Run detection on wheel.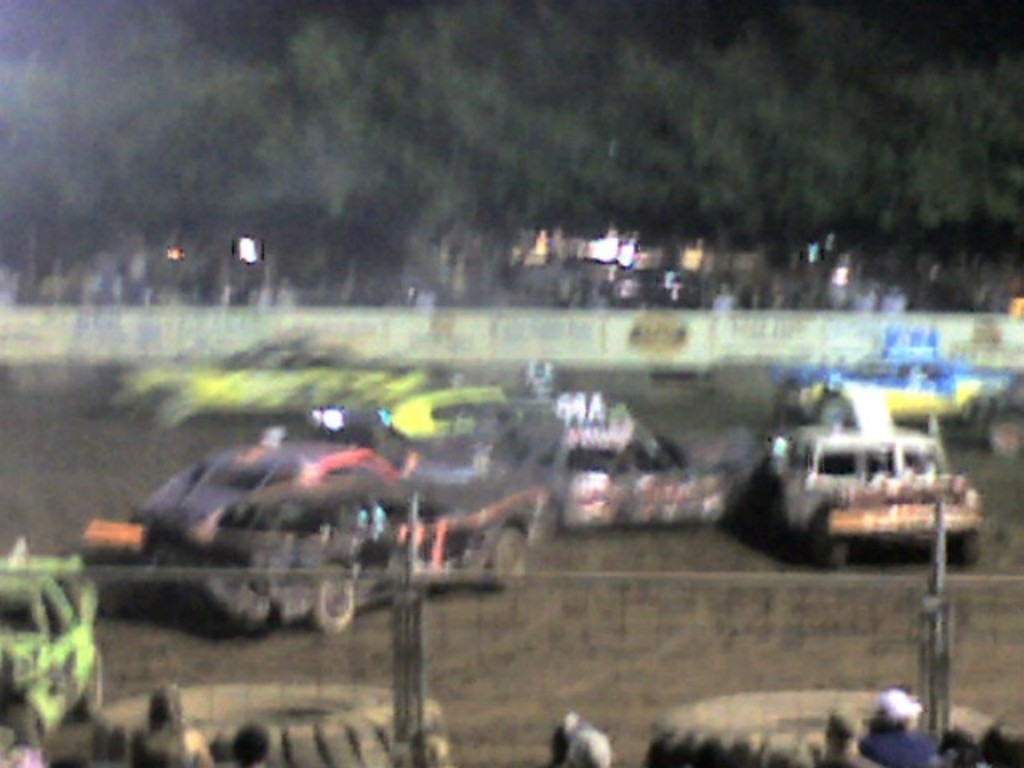
Result: (x1=646, y1=683, x2=1002, y2=766).
